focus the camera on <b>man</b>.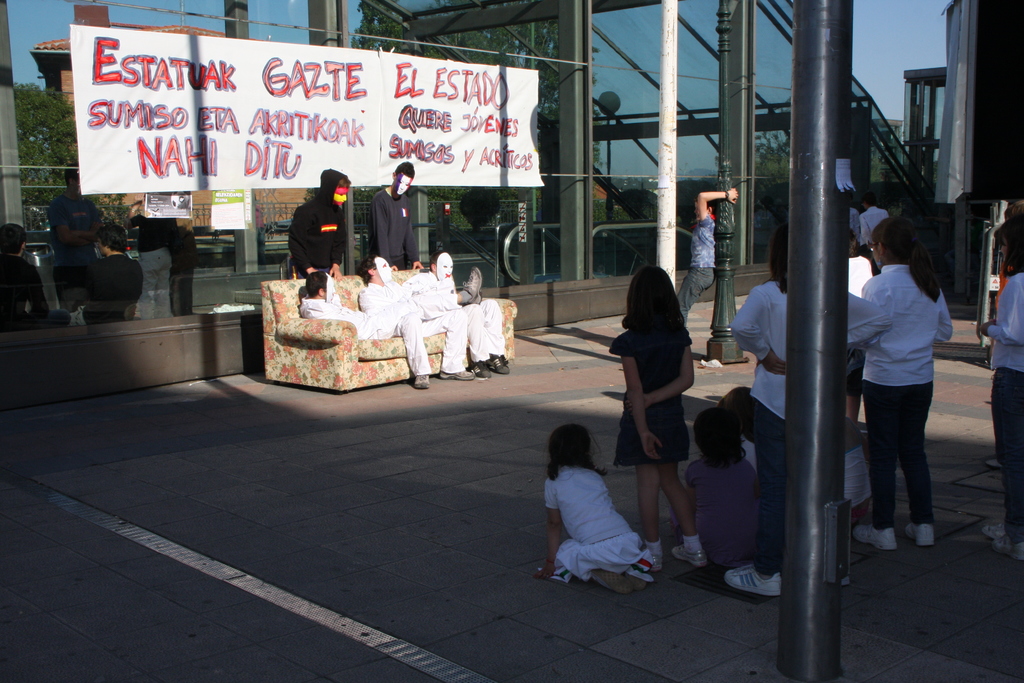
Focus region: (362,253,472,387).
